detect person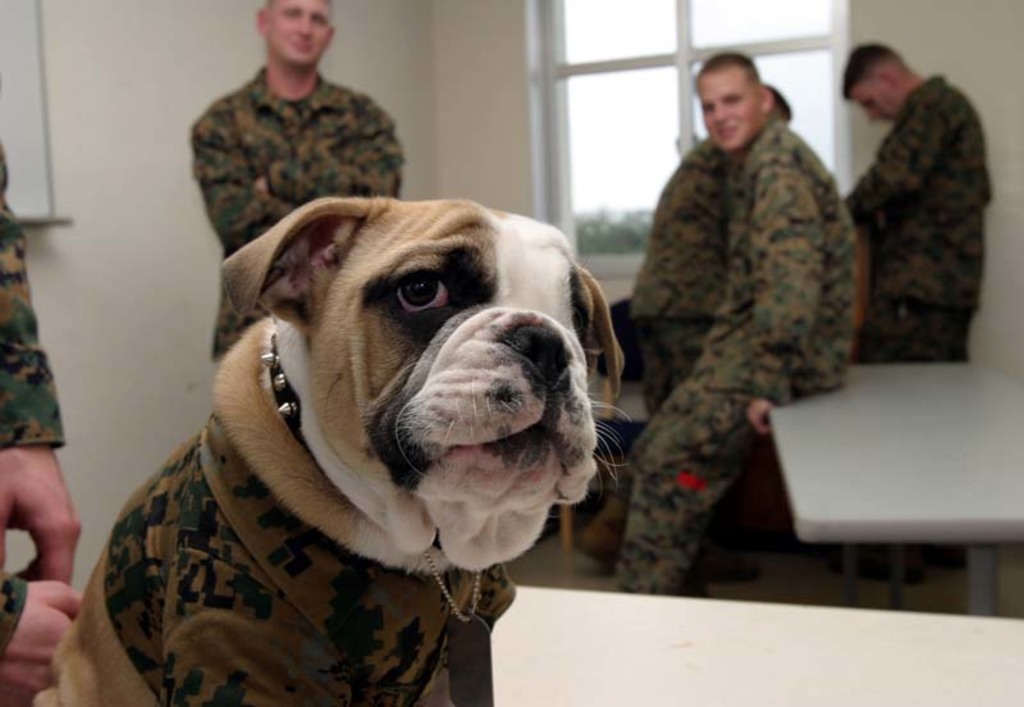
box(193, 0, 406, 356)
